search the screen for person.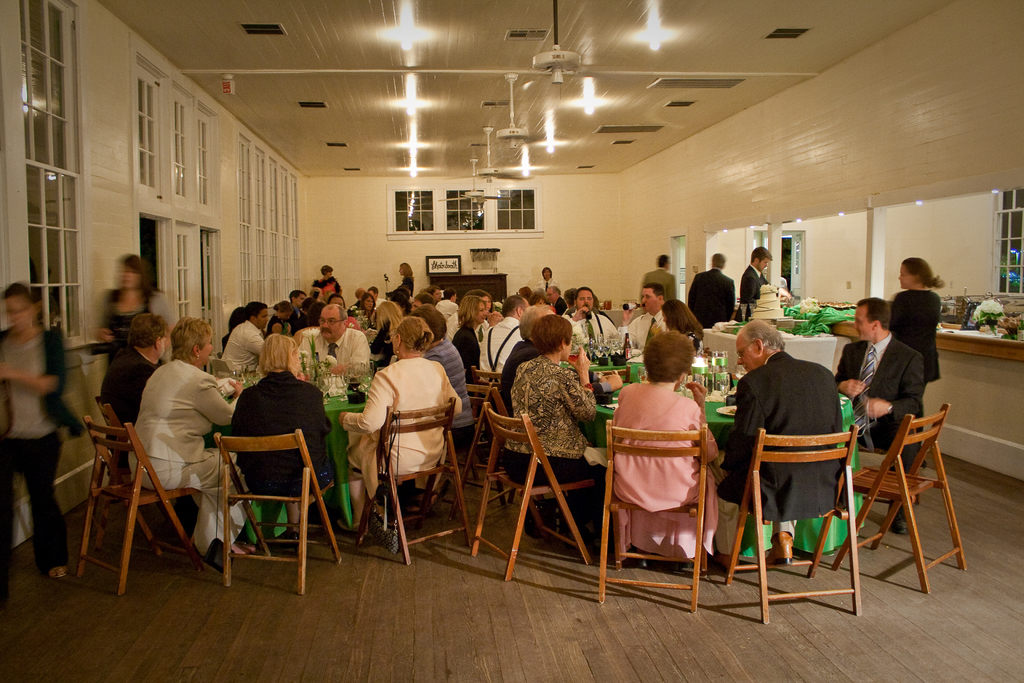
Found at (823,292,922,522).
